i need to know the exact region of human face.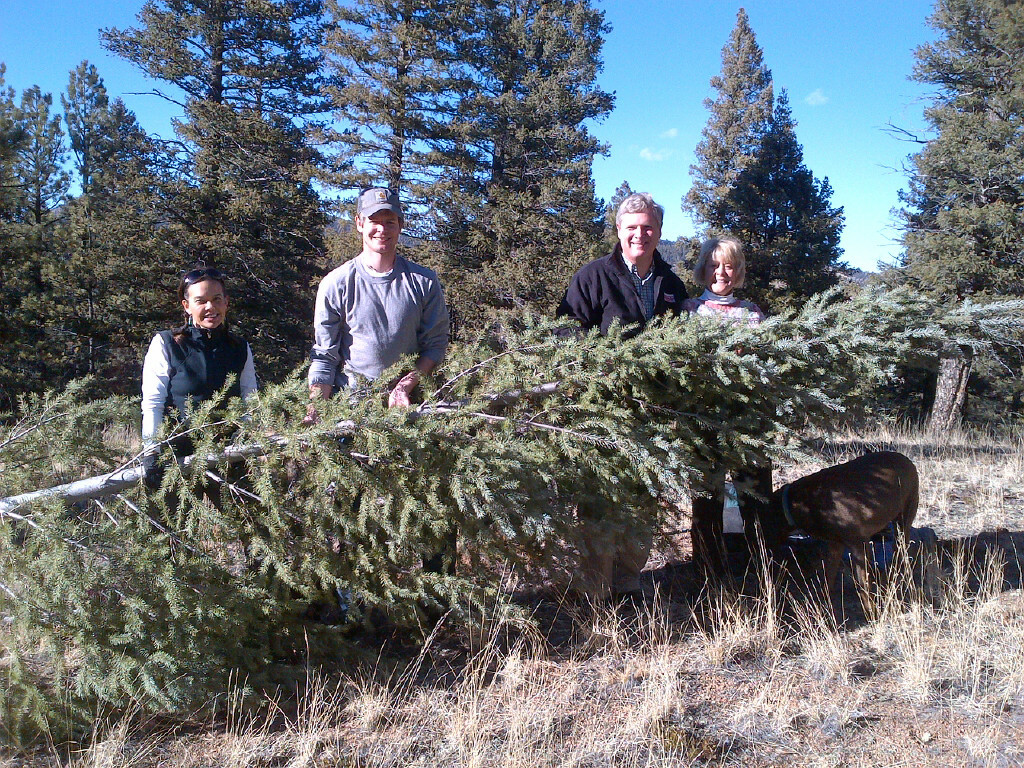
Region: x1=701 y1=249 x2=733 y2=294.
